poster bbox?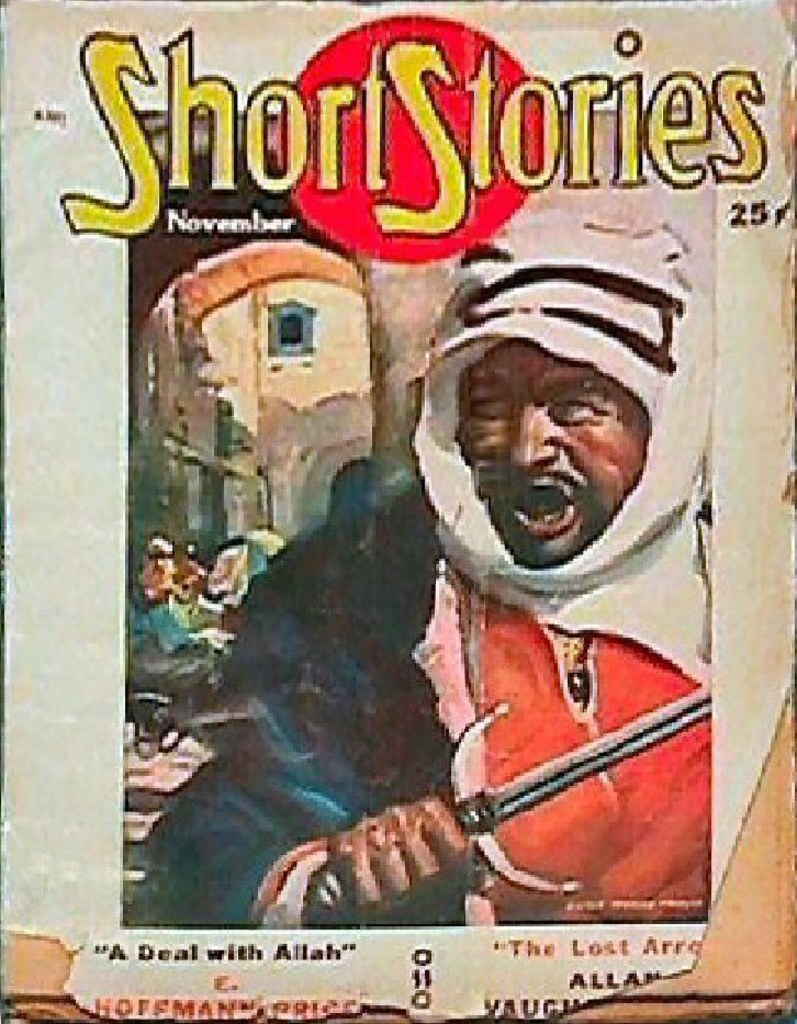
<bbox>0, 0, 796, 1023</bbox>
